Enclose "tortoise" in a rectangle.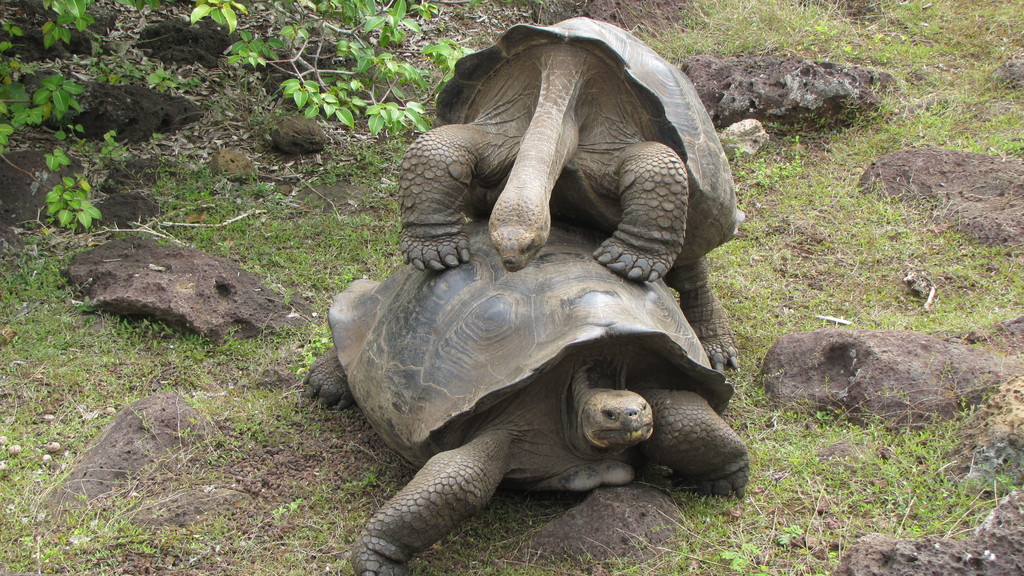
locate(387, 14, 774, 372).
